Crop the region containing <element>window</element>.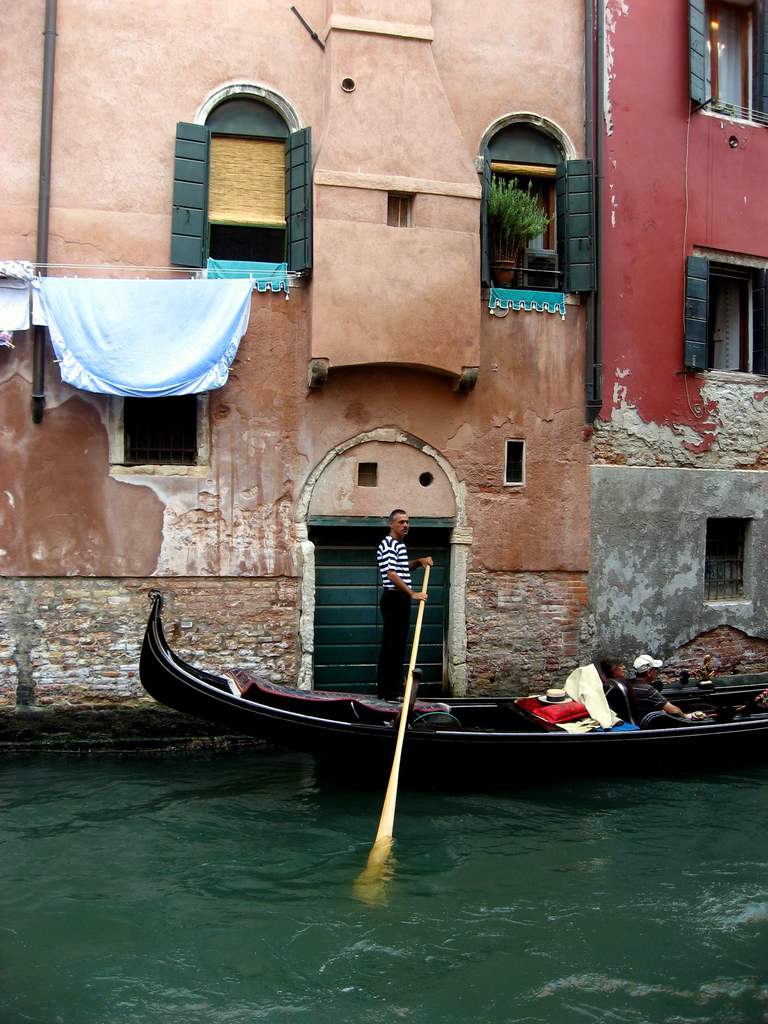
Crop region: 114:399:198:476.
